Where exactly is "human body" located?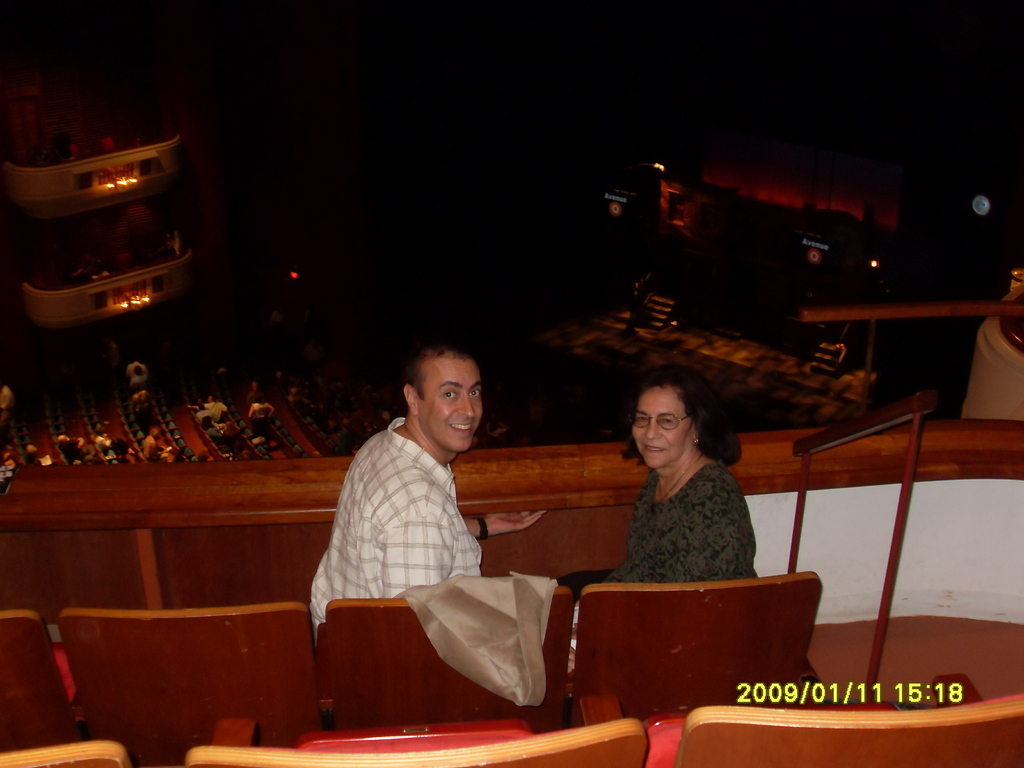
Its bounding box is Rect(247, 401, 271, 424).
